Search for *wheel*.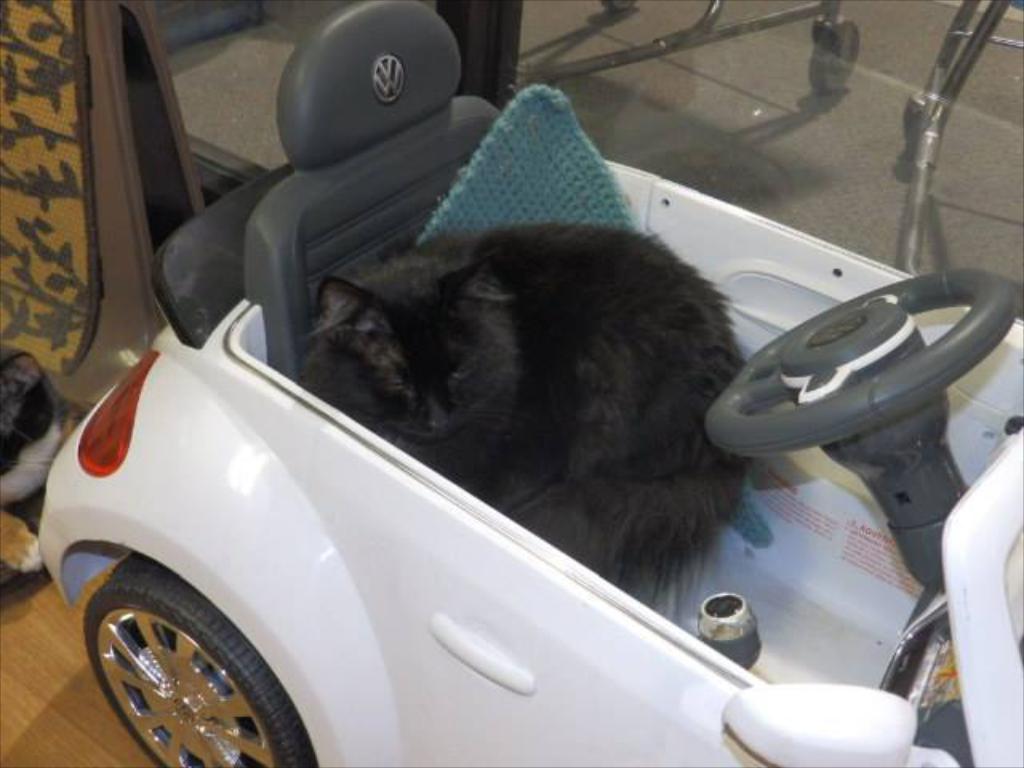
Found at bbox=[902, 102, 914, 157].
